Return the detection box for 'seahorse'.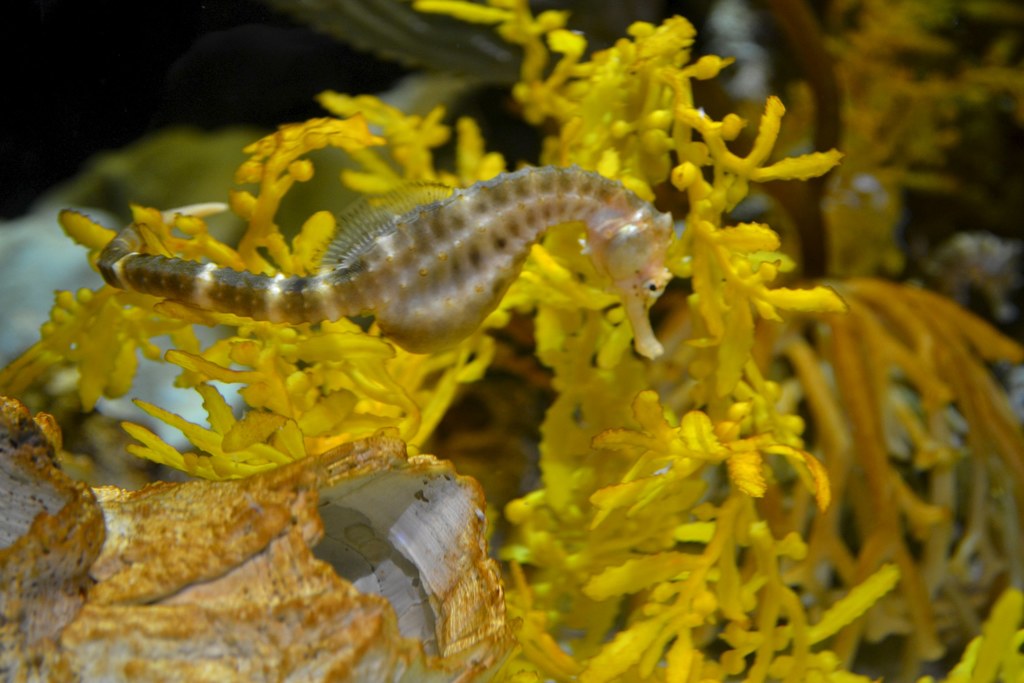
<region>88, 160, 701, 366</region>.
